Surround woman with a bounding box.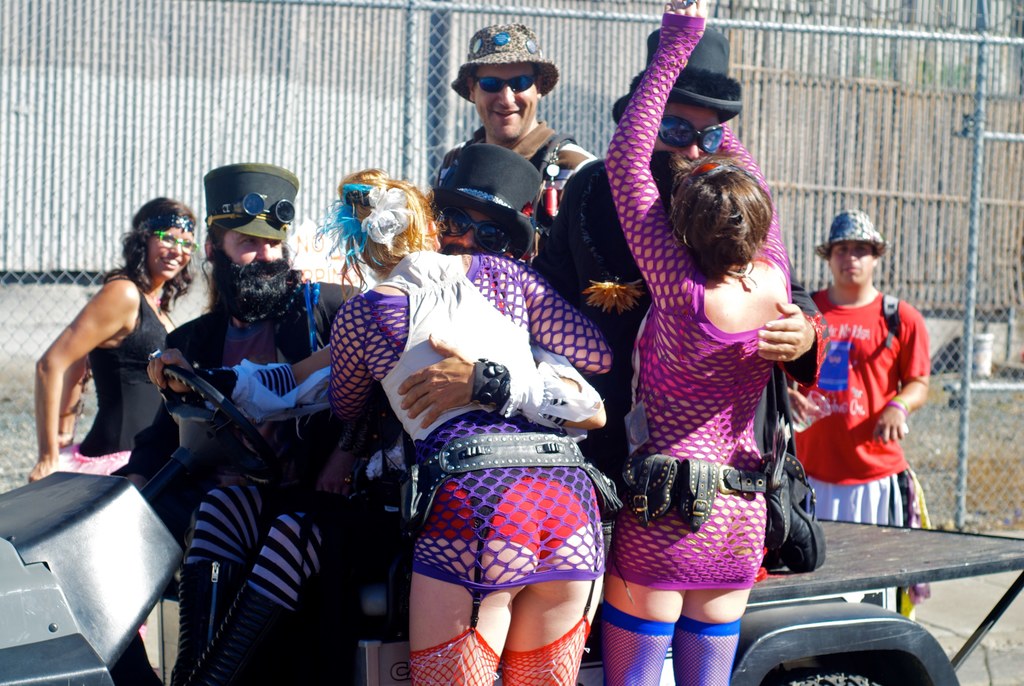
bbox(607, 0, 819, 685).
